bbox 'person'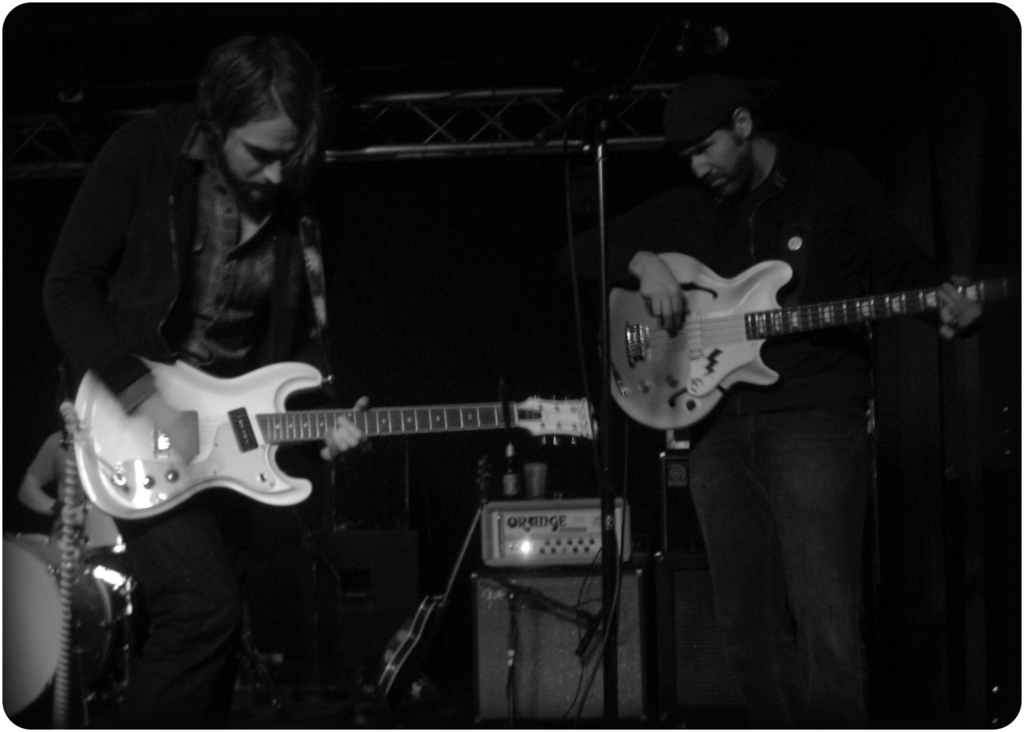
617,80,989,731
